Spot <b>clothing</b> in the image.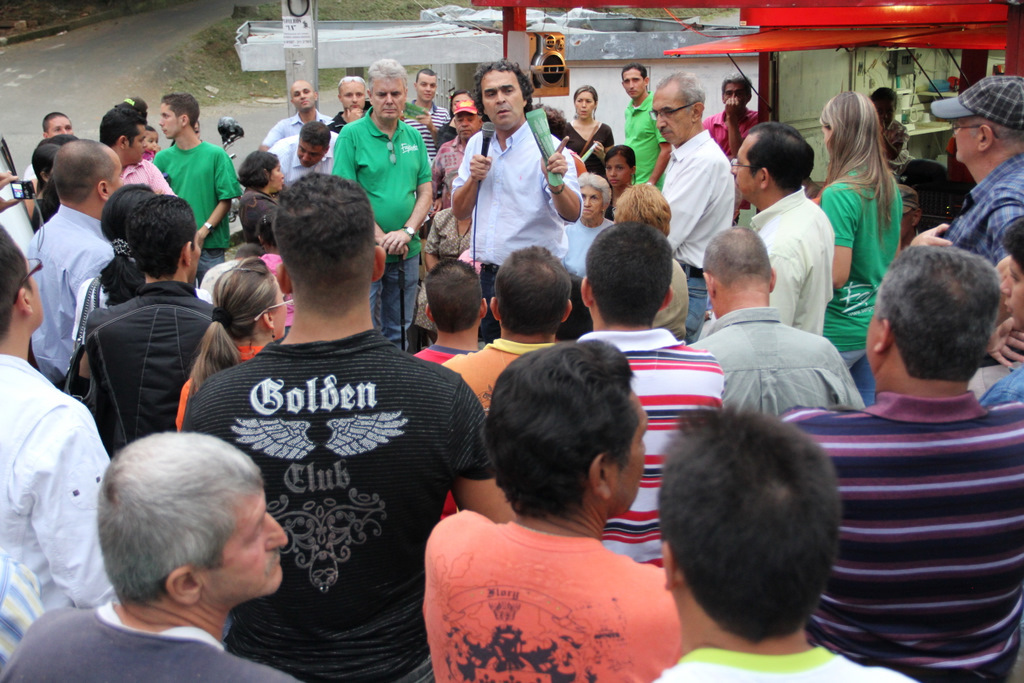
<b>clothing</b> found at (x1=573, y1=323, x2=721, y2=564).
